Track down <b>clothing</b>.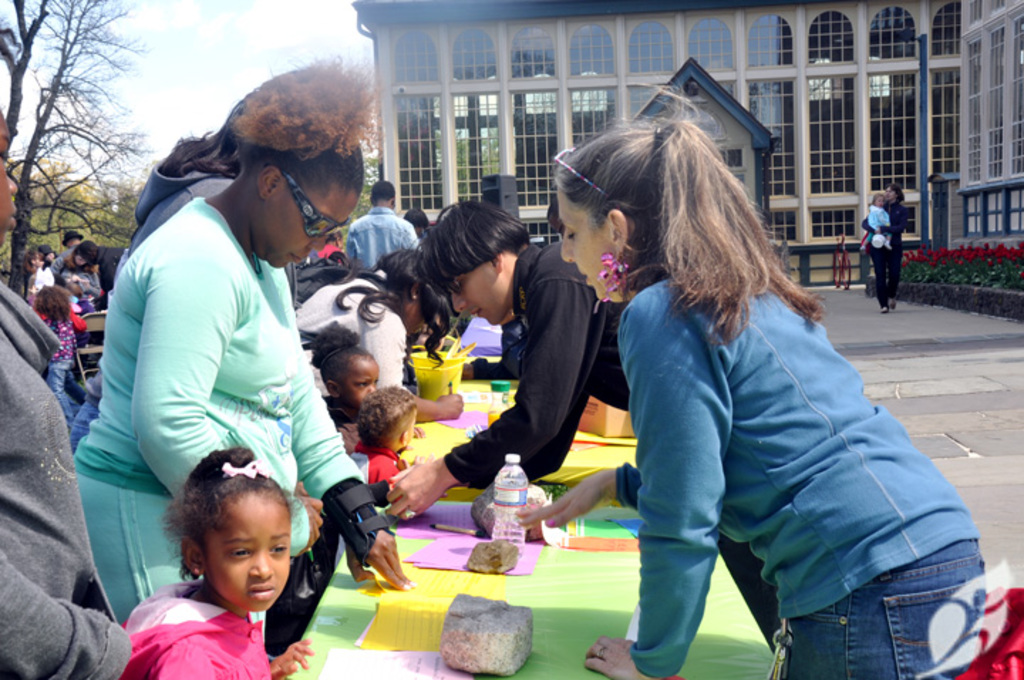
Tracked to [351, 445, 414, 482].
